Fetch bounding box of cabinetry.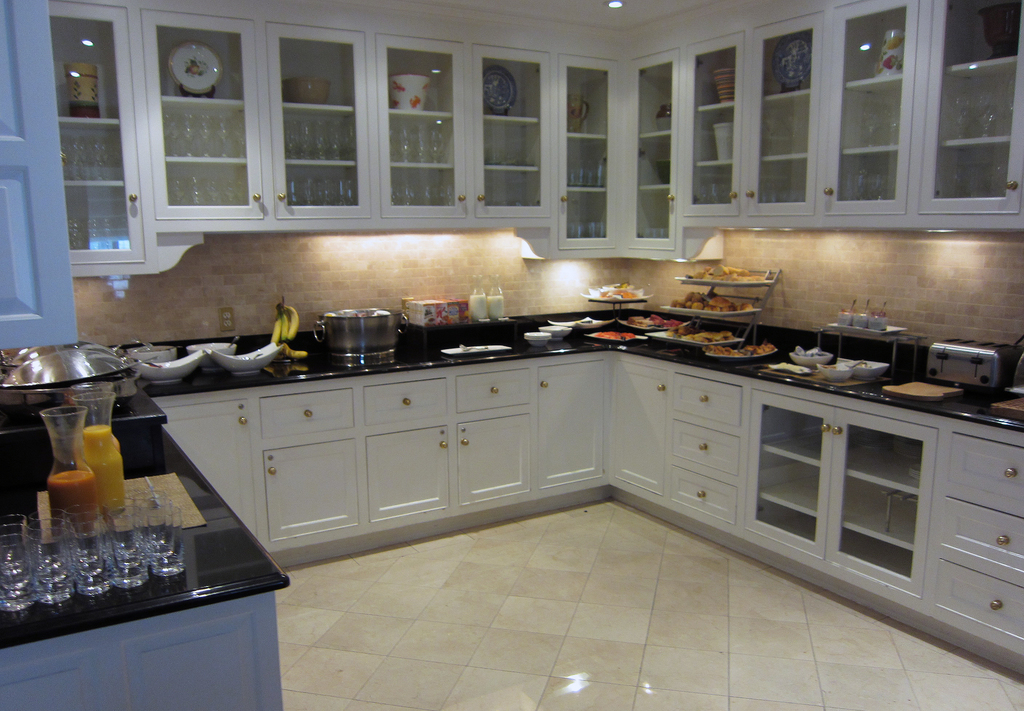
Bbox: rect(822, 0, 919, 212).
